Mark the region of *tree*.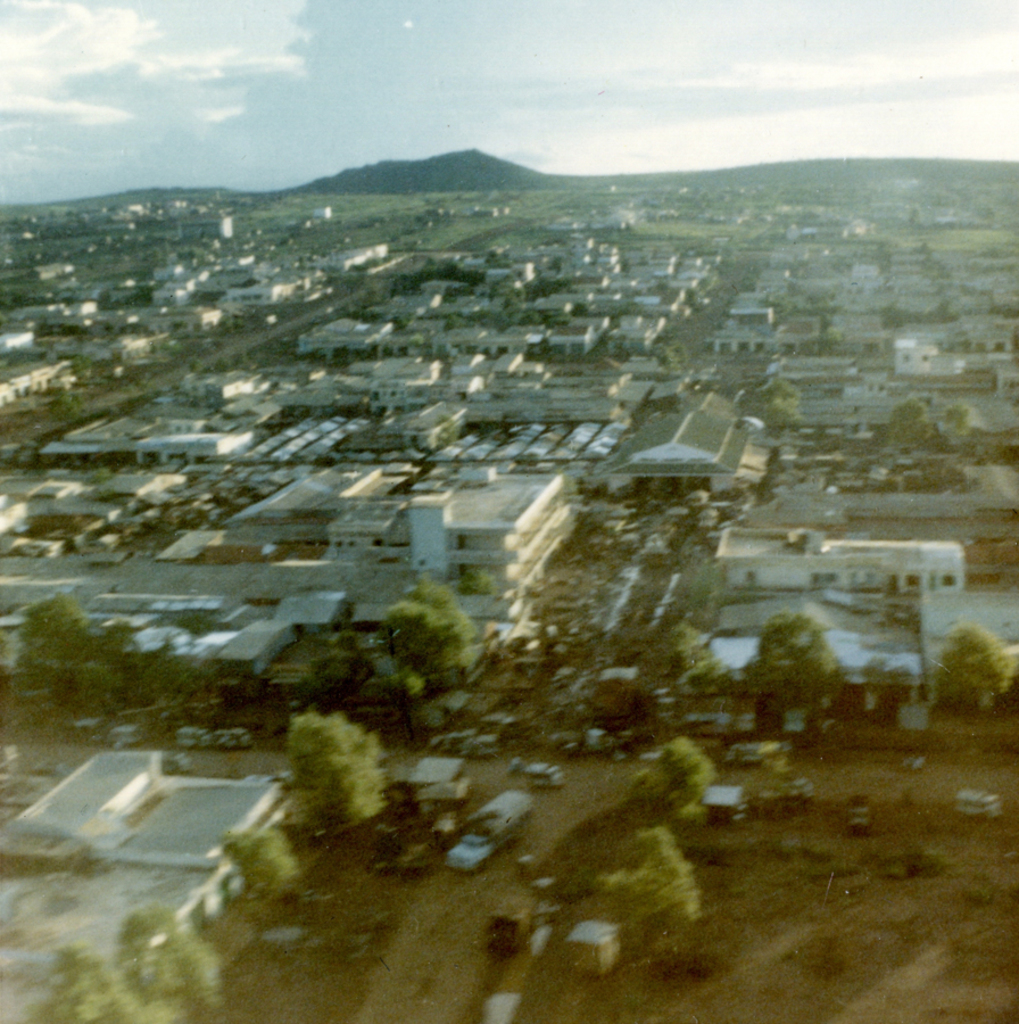
Region: detection(260, 696, 384, 851).
